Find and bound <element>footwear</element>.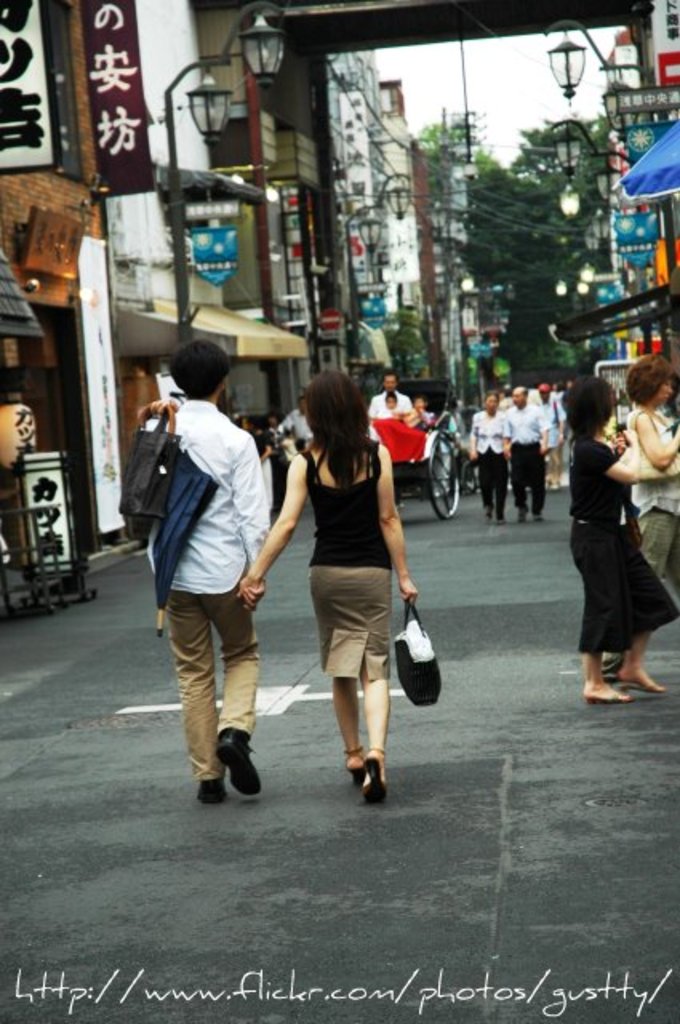
Bound: pyautogui.locateOnScreen(605, 670, 651, 699).
